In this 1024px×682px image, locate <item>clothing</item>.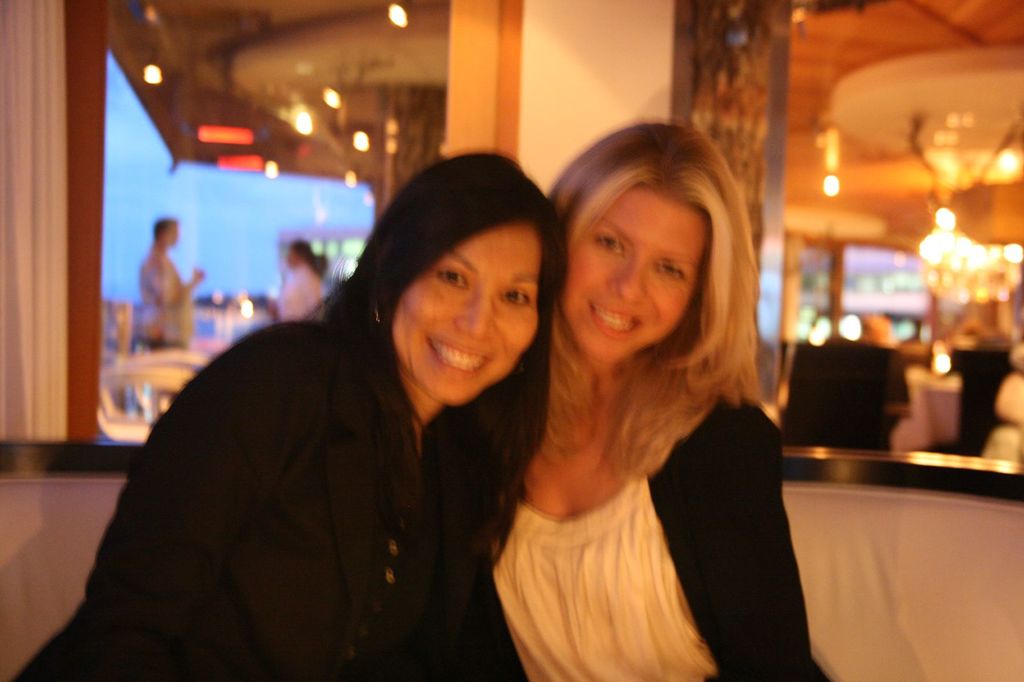
Bounding box: 271:261:319:327.
